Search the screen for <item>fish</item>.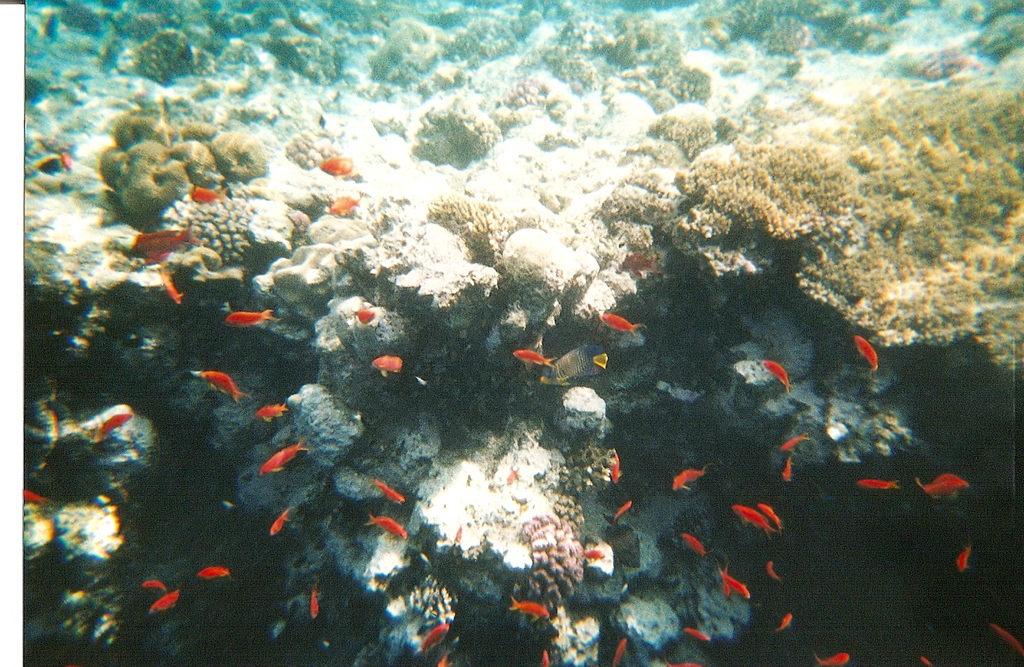
Found at (x1=852, y1=333, x2=881, y2=372).
